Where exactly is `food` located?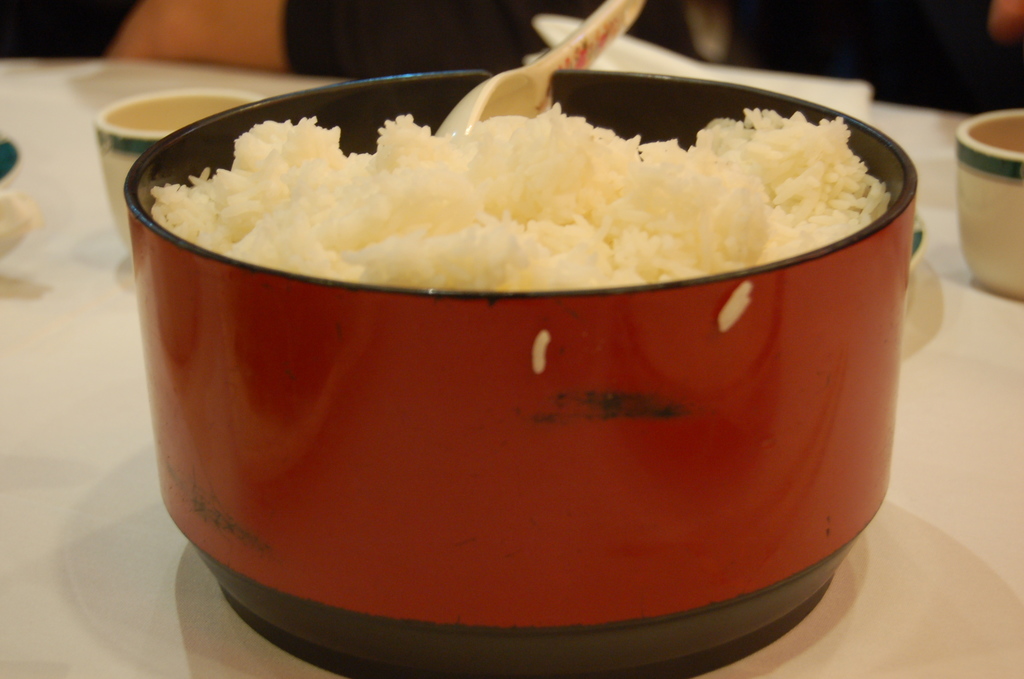
Its bounding box is 719,282,759,331.
